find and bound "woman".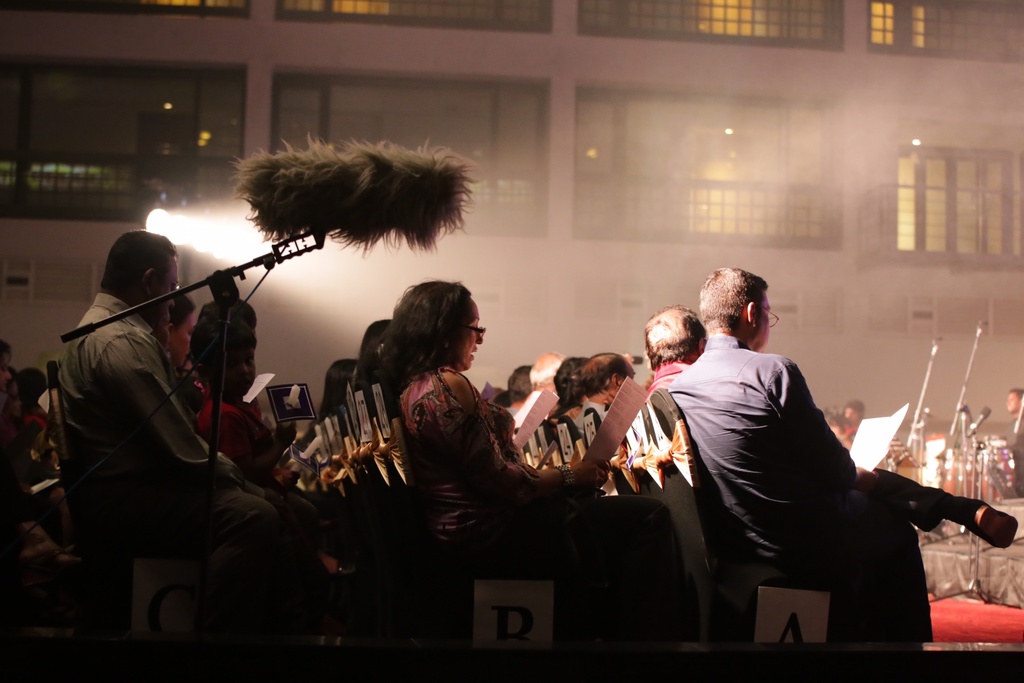
Bound: rect(399, 277, 701, 586).
